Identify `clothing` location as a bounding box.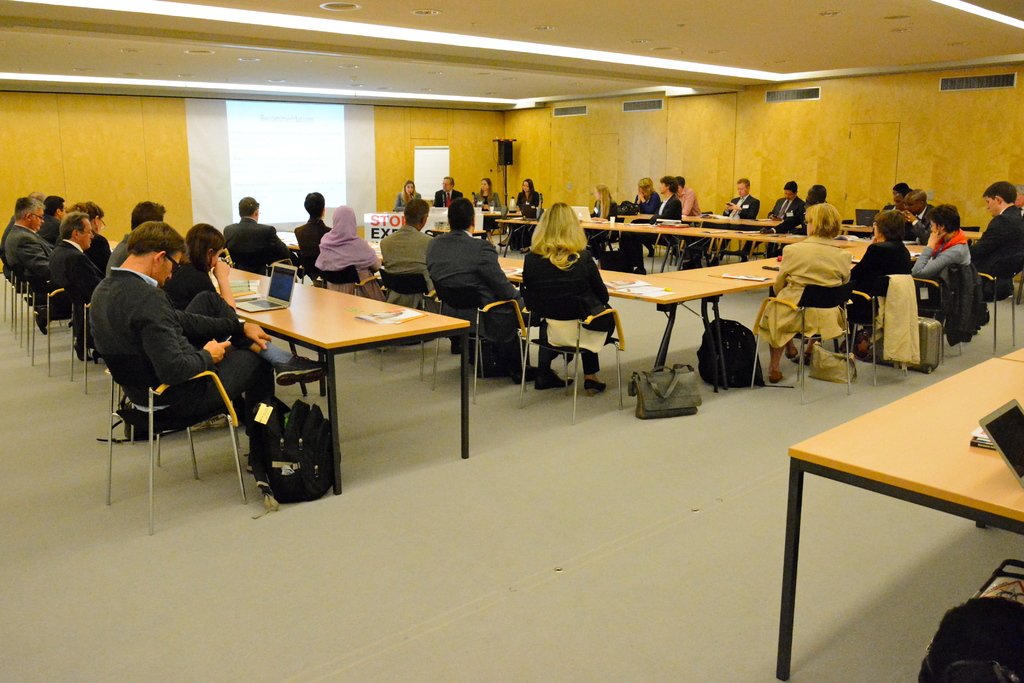
l=375, t=221, r=435, b=306.
